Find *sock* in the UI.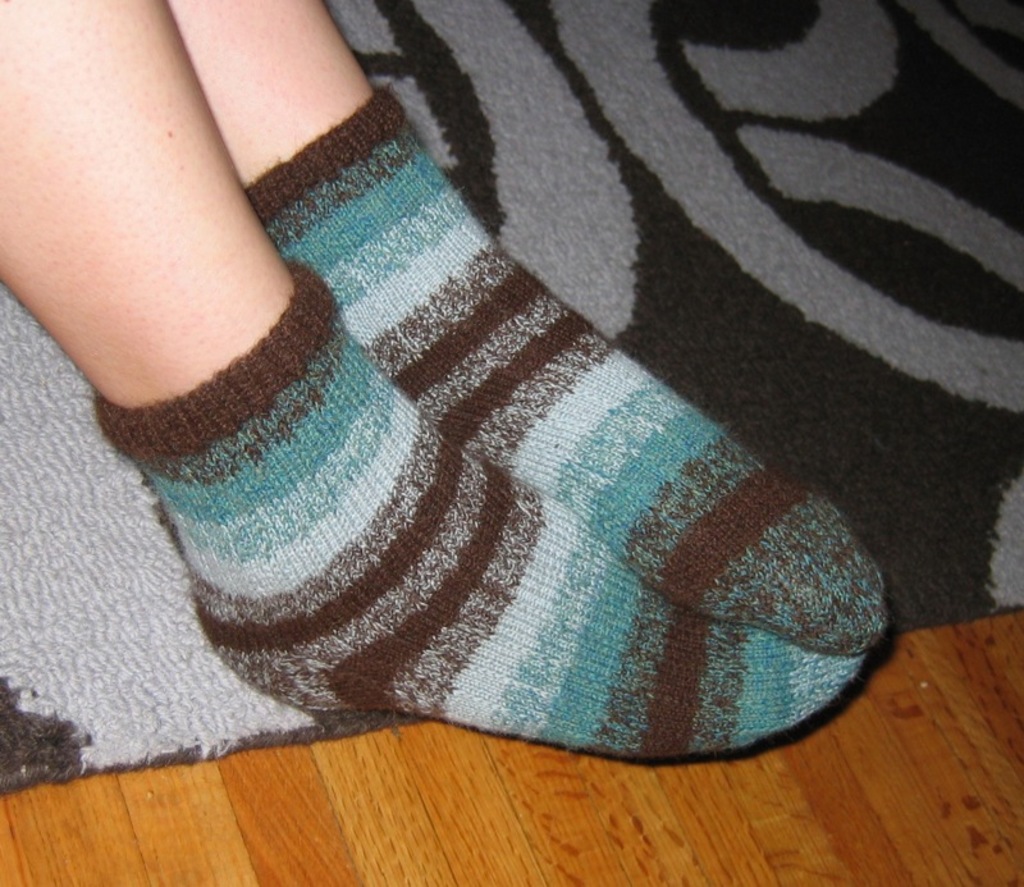
UI element at [239,90,888,657].
